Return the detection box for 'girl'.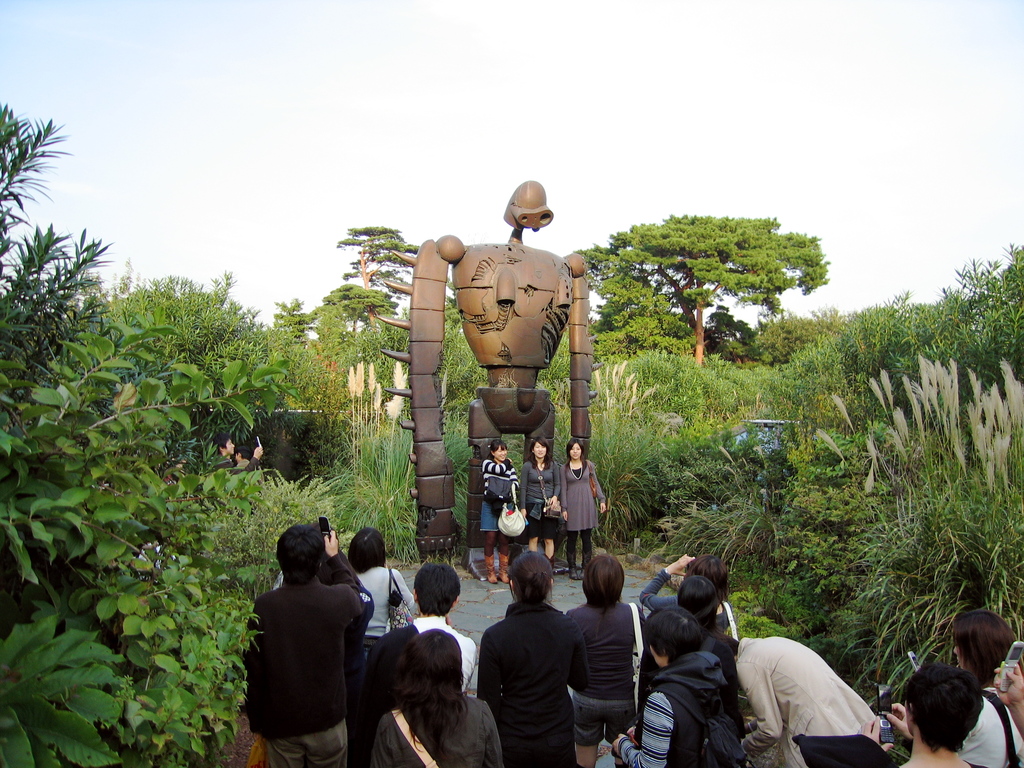
left=640, top=552, right=735, bottom=646.
